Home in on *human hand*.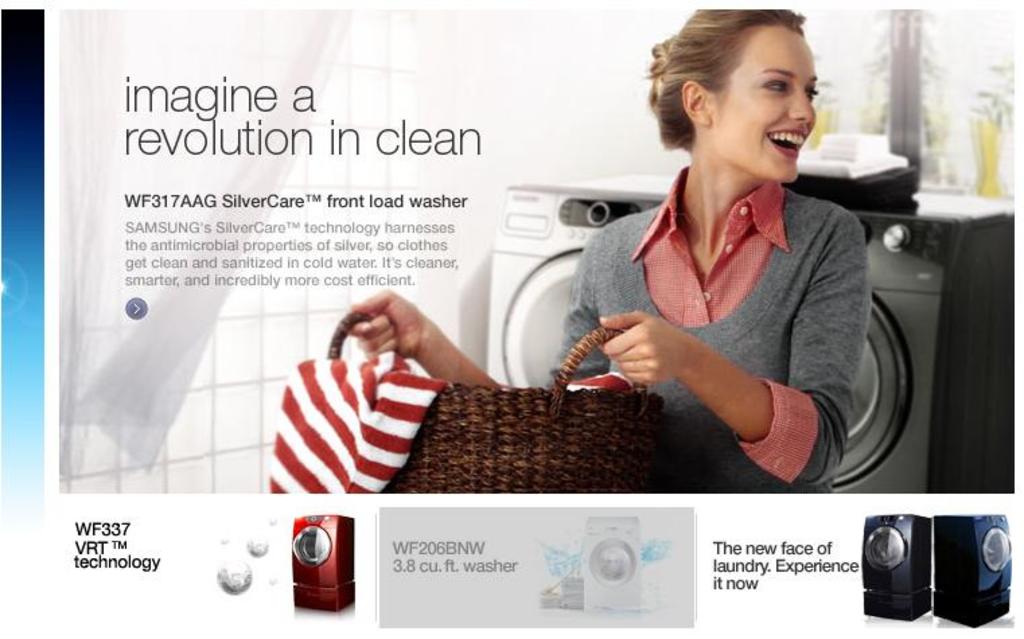
Homed in at 593, 307, 693, 387.
